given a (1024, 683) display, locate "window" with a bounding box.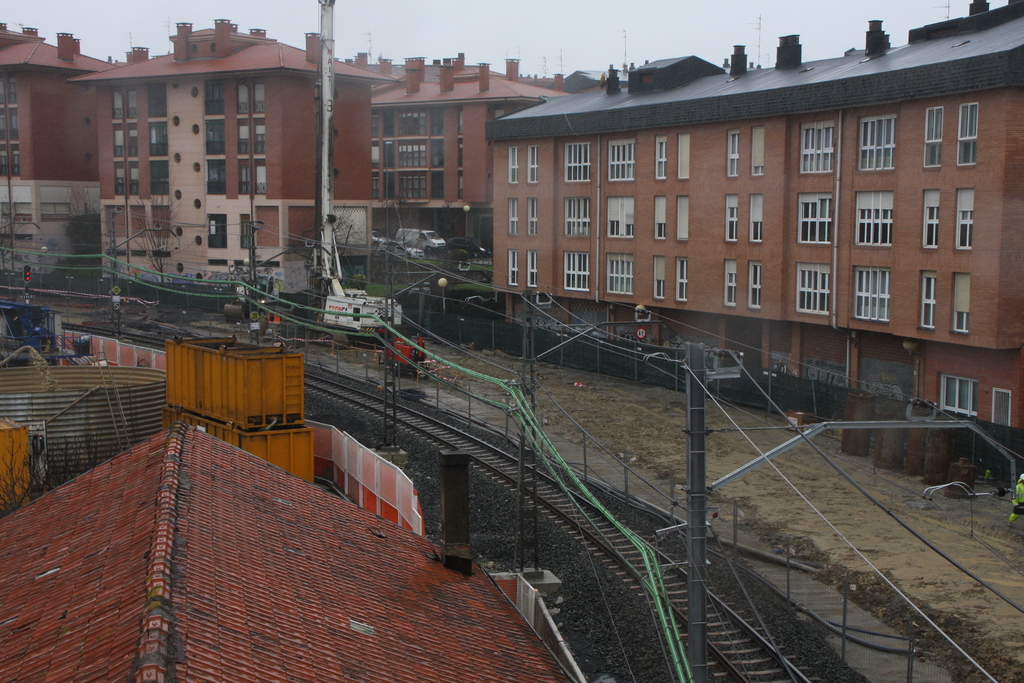
Located: {"left": 241, "top": 125, "right": 248, "bottom": 158}.
